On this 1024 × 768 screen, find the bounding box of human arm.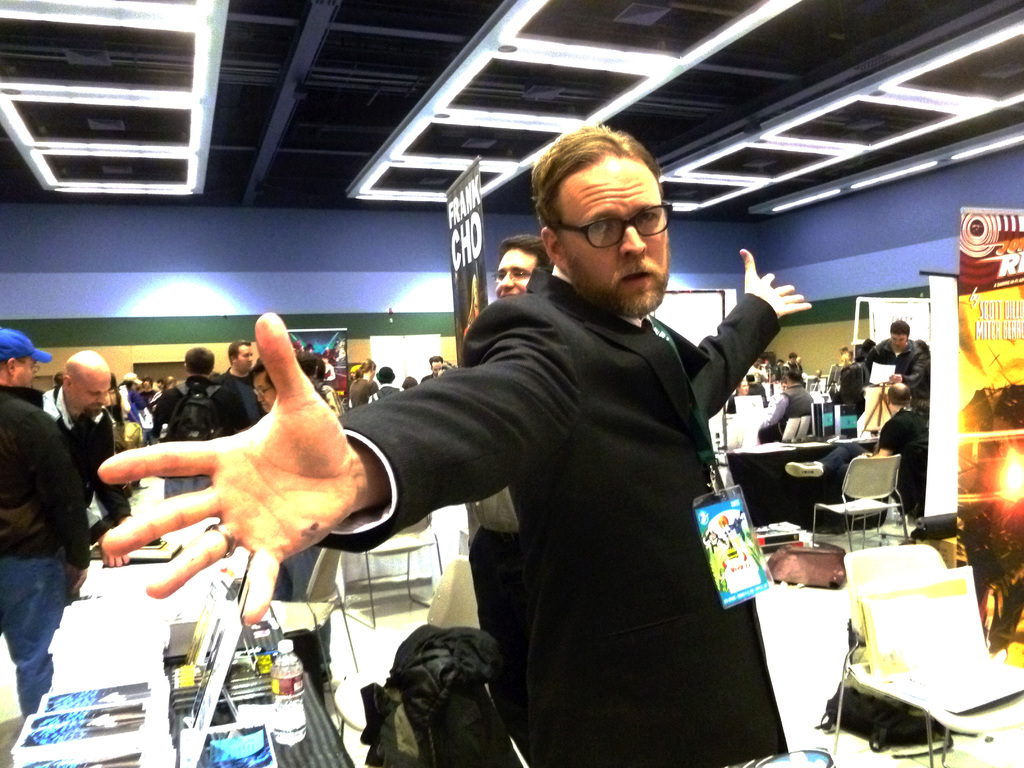
Bounding box: box(150, 392, 168, 439).
